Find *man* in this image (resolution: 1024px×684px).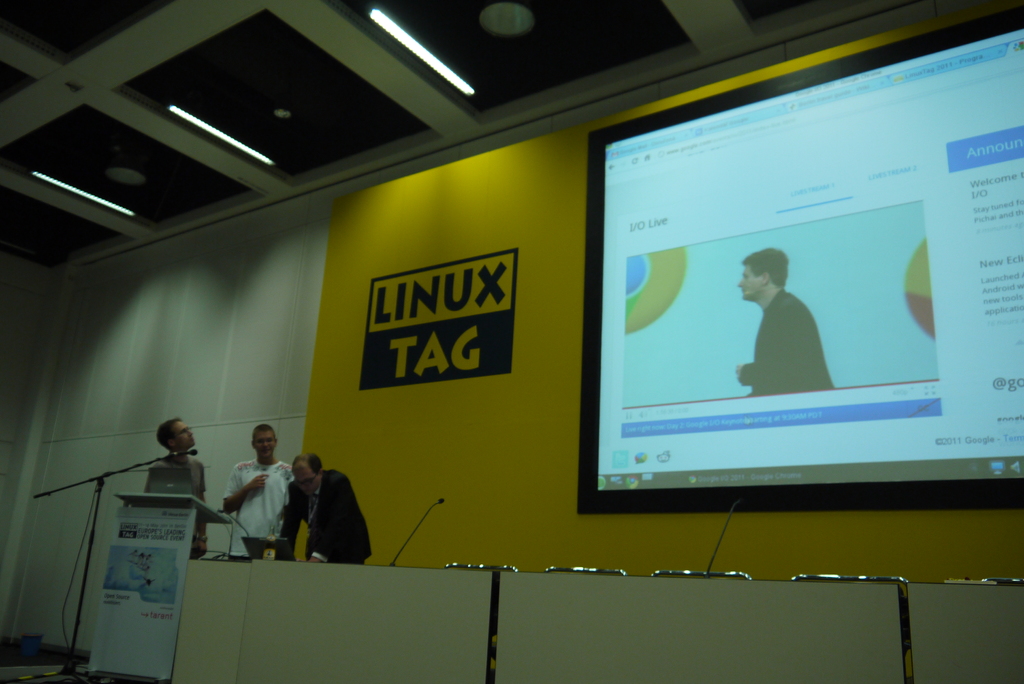
BBox(220, 425, 297, 550).
